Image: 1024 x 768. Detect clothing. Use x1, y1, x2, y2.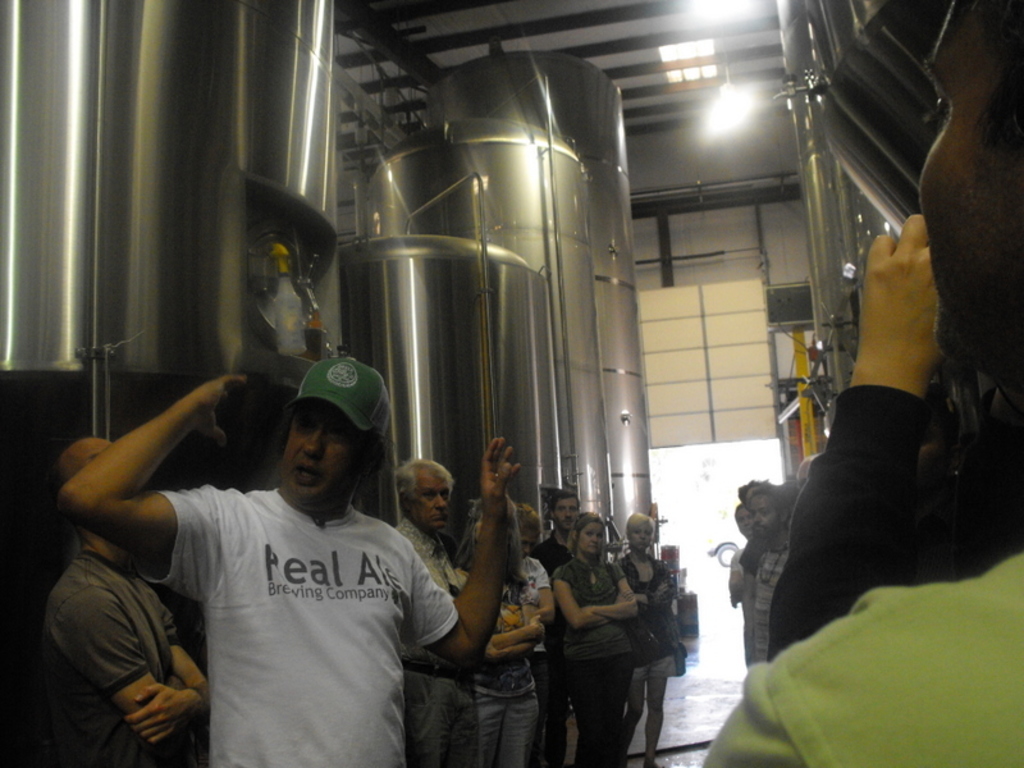
134, 490, 457, 767.
